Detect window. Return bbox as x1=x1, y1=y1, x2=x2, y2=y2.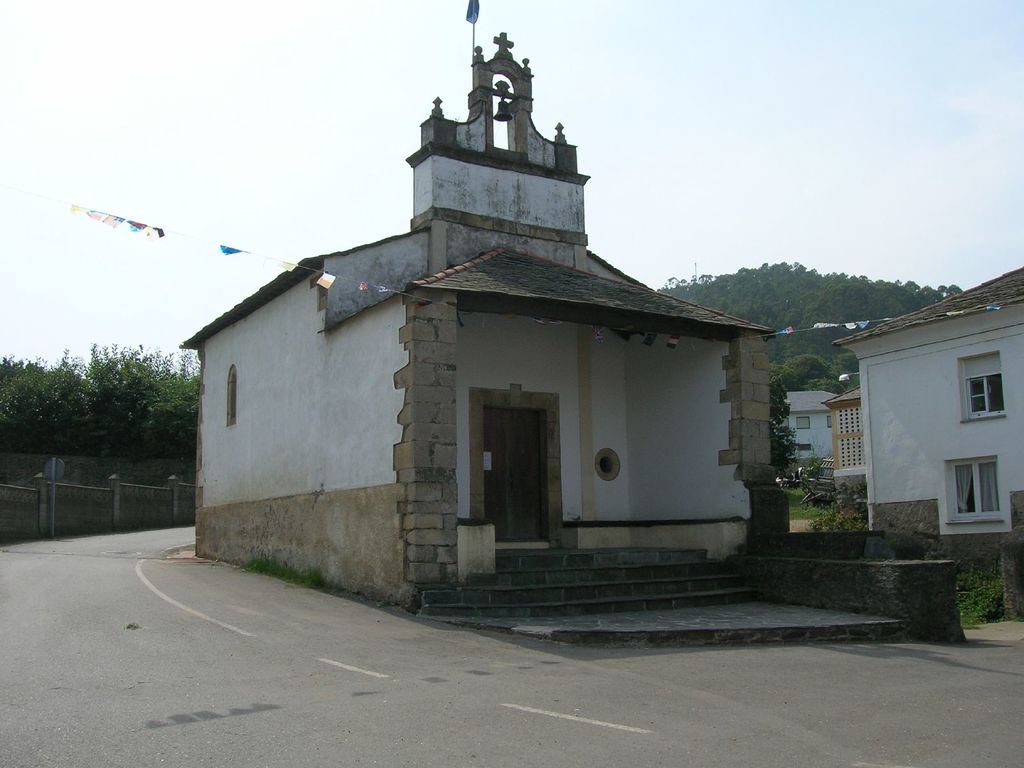
x1=796, y1=443, x2=811, y2=452.
